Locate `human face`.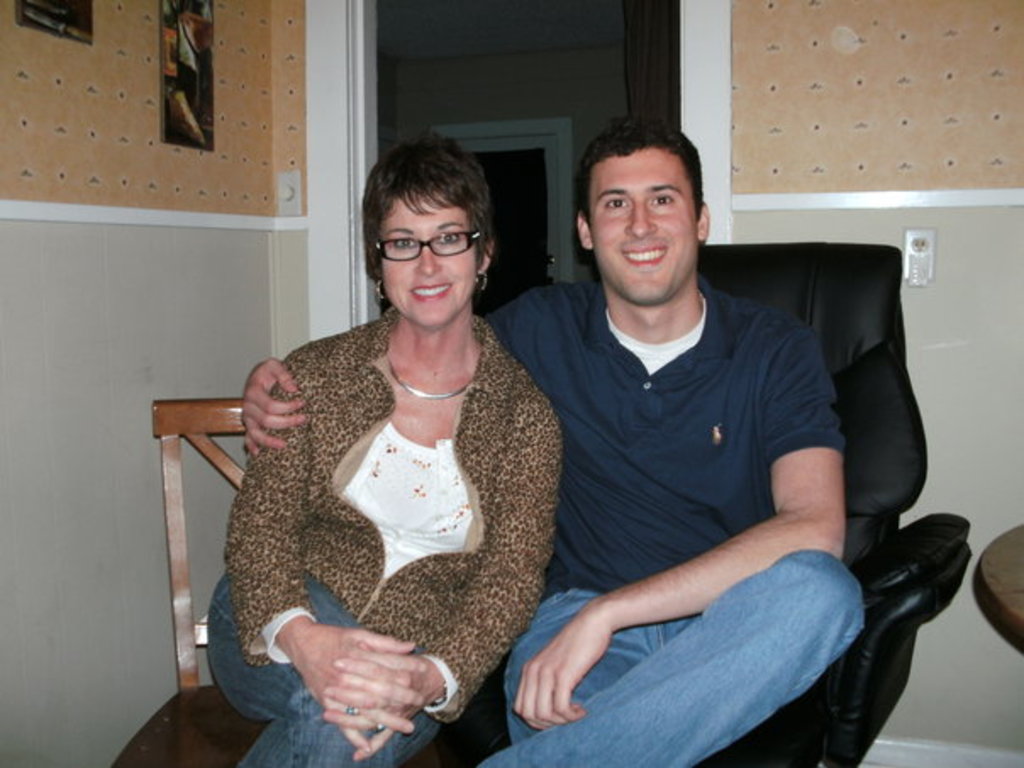
Bounding box: 381 197 475 324.
